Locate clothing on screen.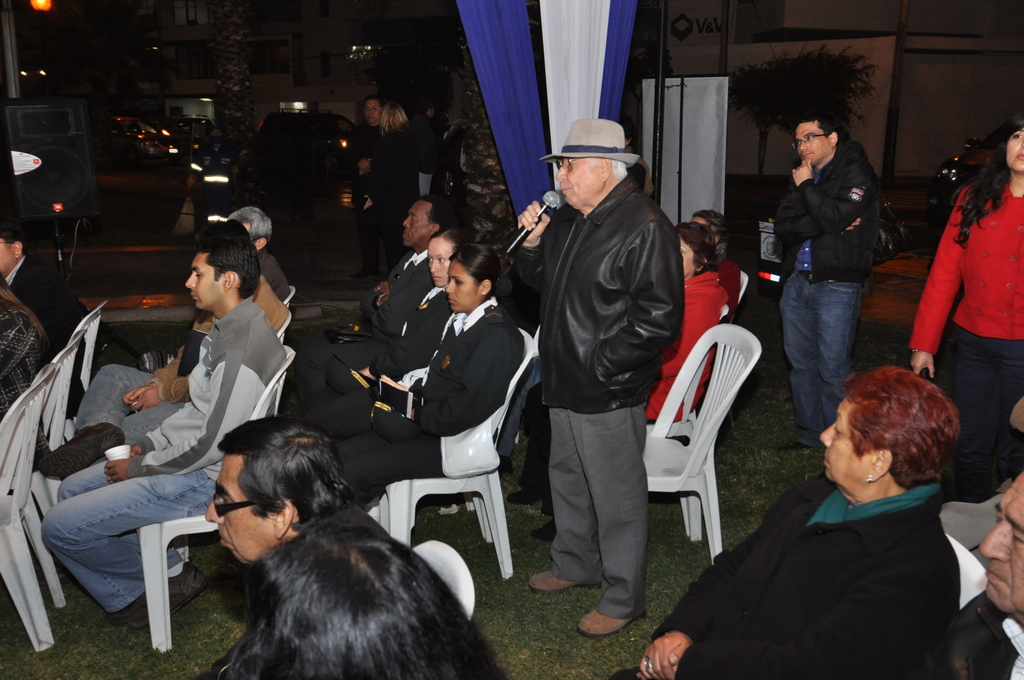
On screen at (639,271,725,419).
